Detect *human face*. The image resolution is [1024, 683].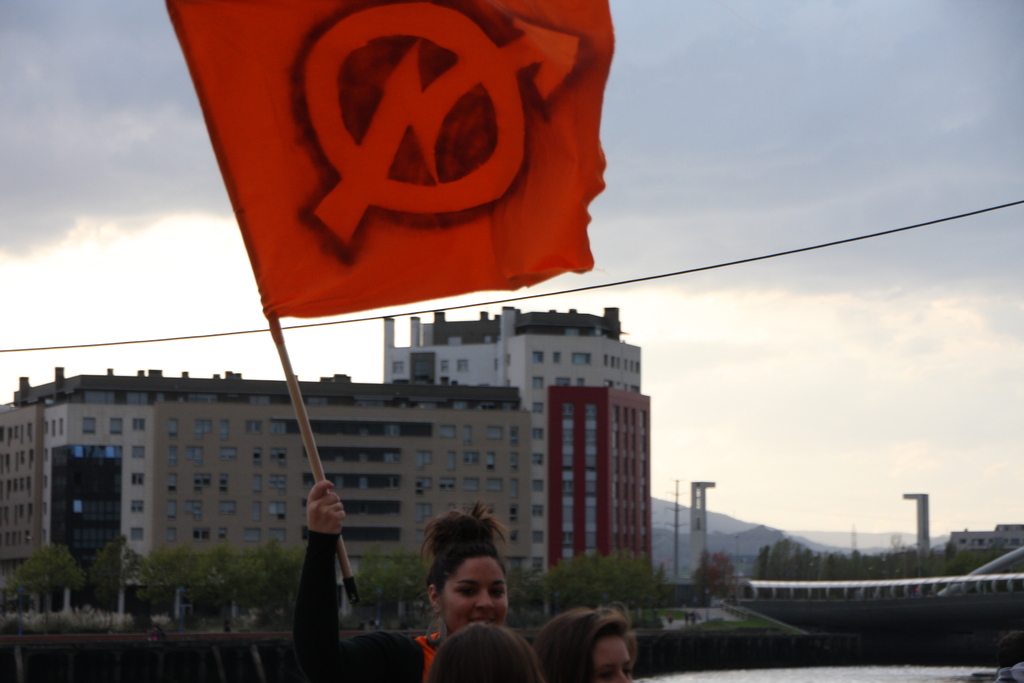
[x1=445, y1=555, x2=511, y2=630].
